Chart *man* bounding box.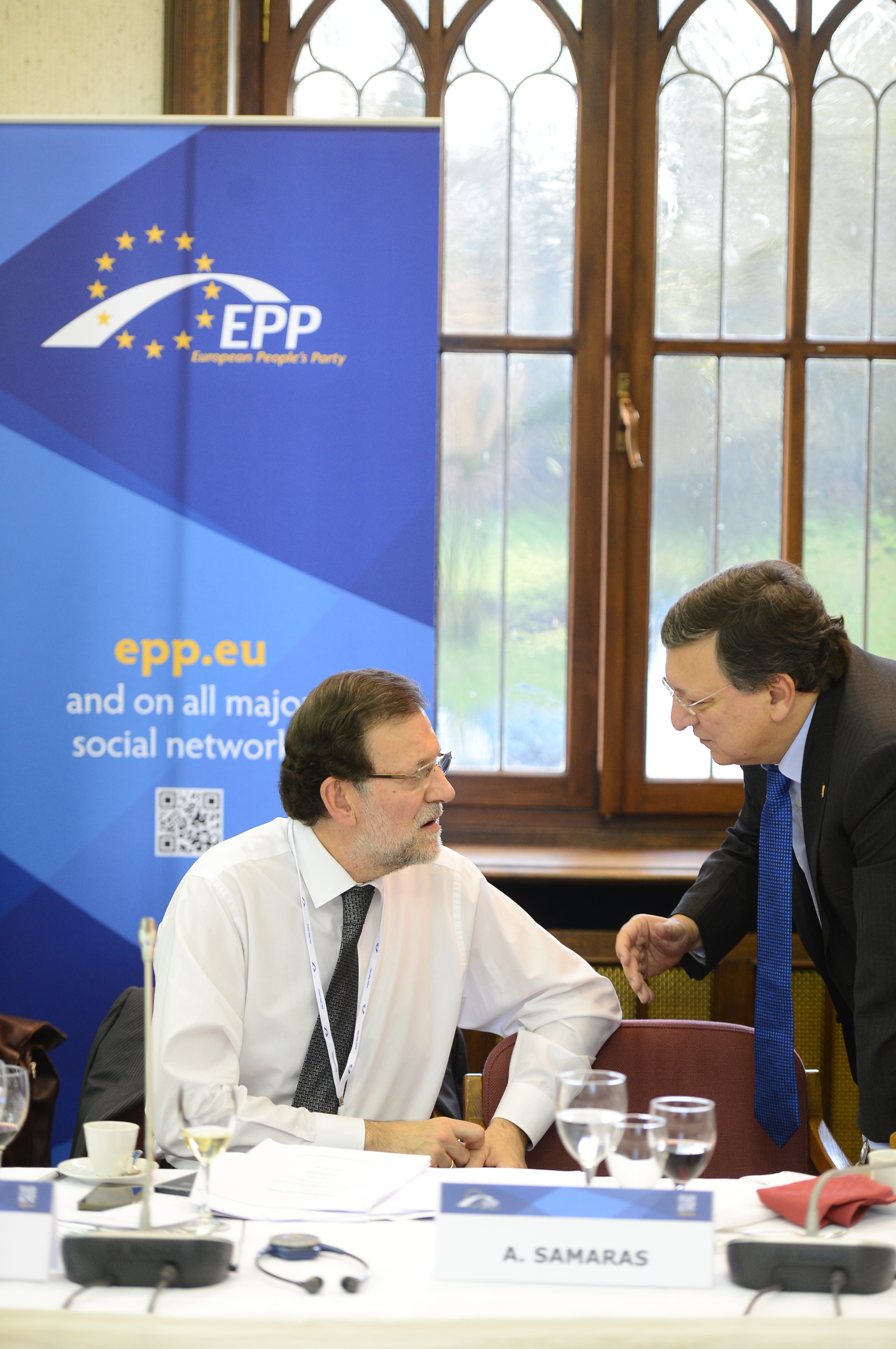
Charted: pyautogui.locateOnScreen(229, 205, 323, 418).
